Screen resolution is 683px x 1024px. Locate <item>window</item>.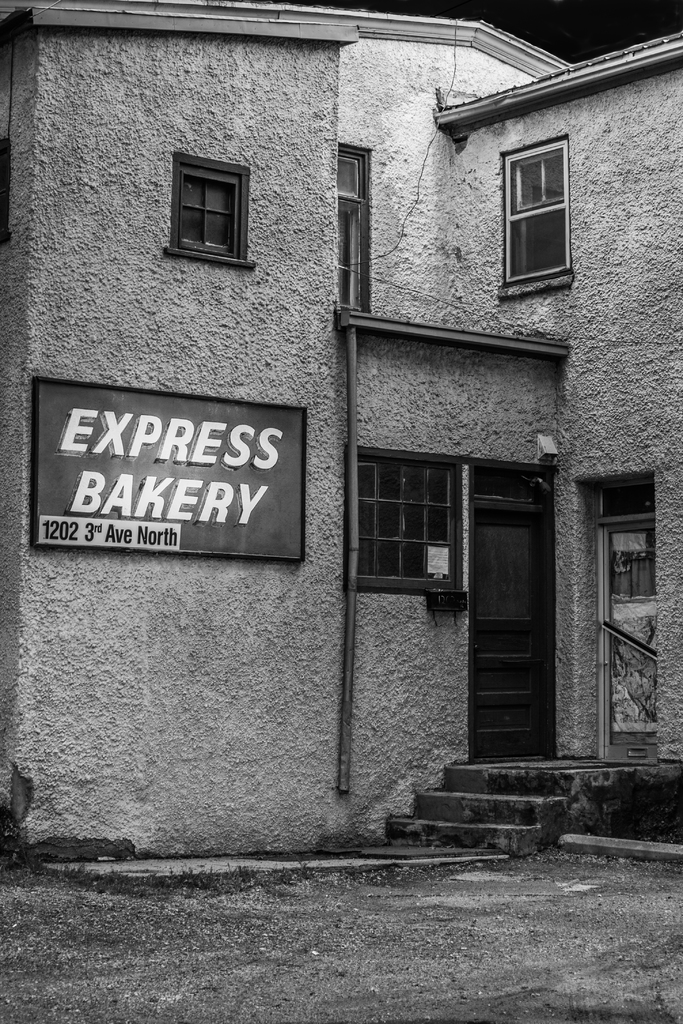
x1=157 y1=144 x2=262 y2=271.
